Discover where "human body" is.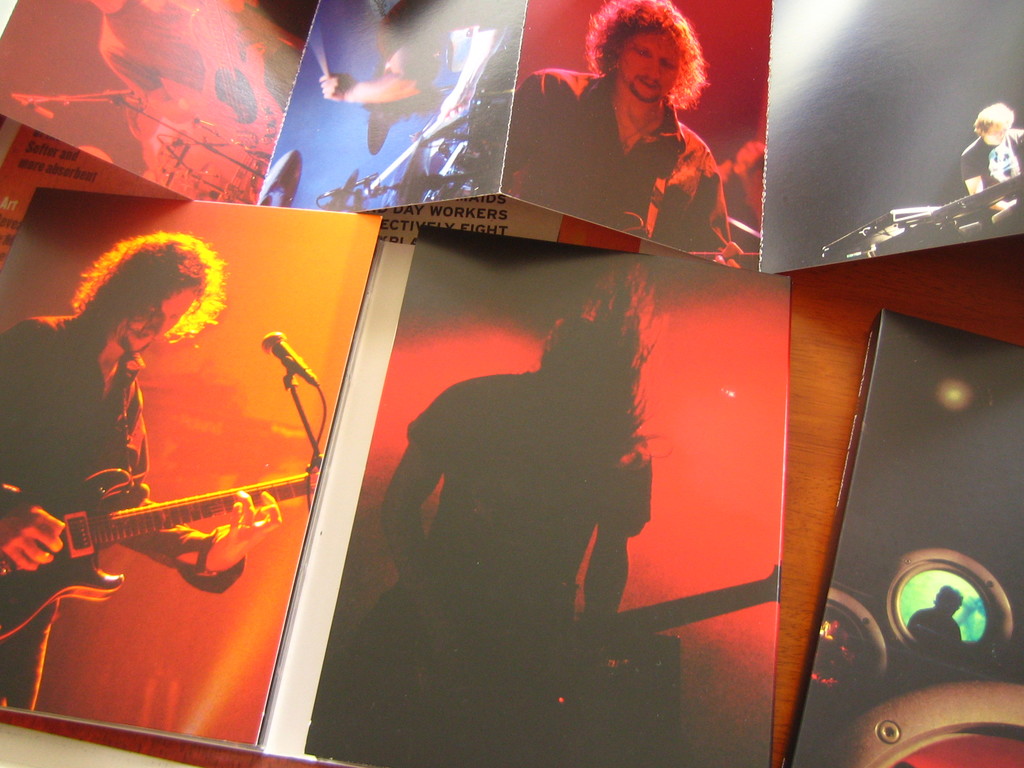
Discovered at pyautogui.locateOnScreen(3, 229, 282, 712).
